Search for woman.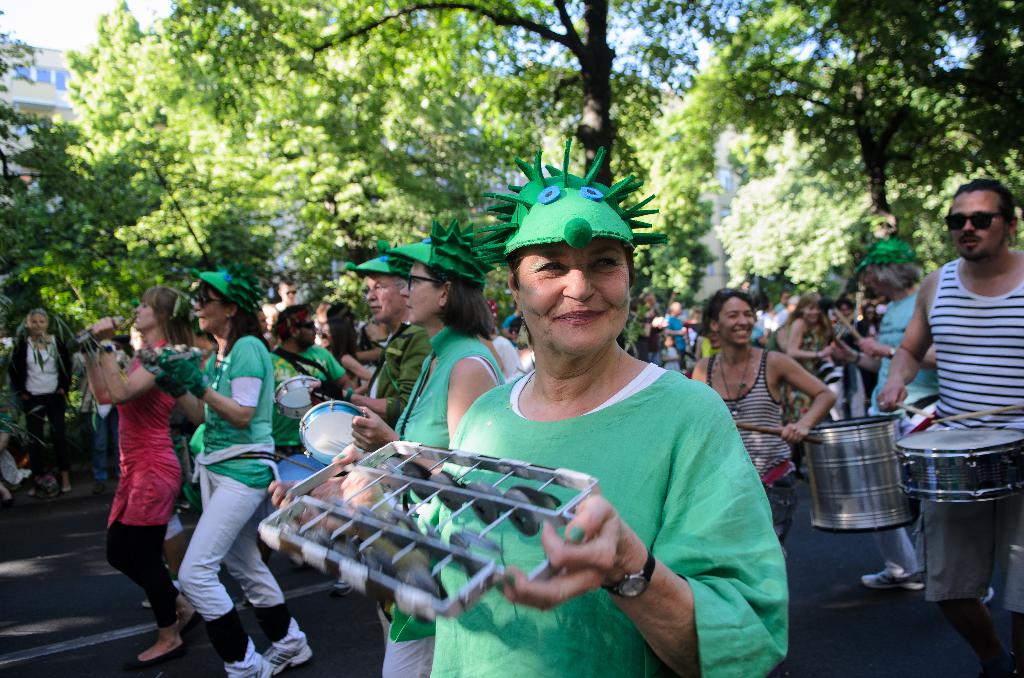
Found at box(764, 293, 837, 409).
